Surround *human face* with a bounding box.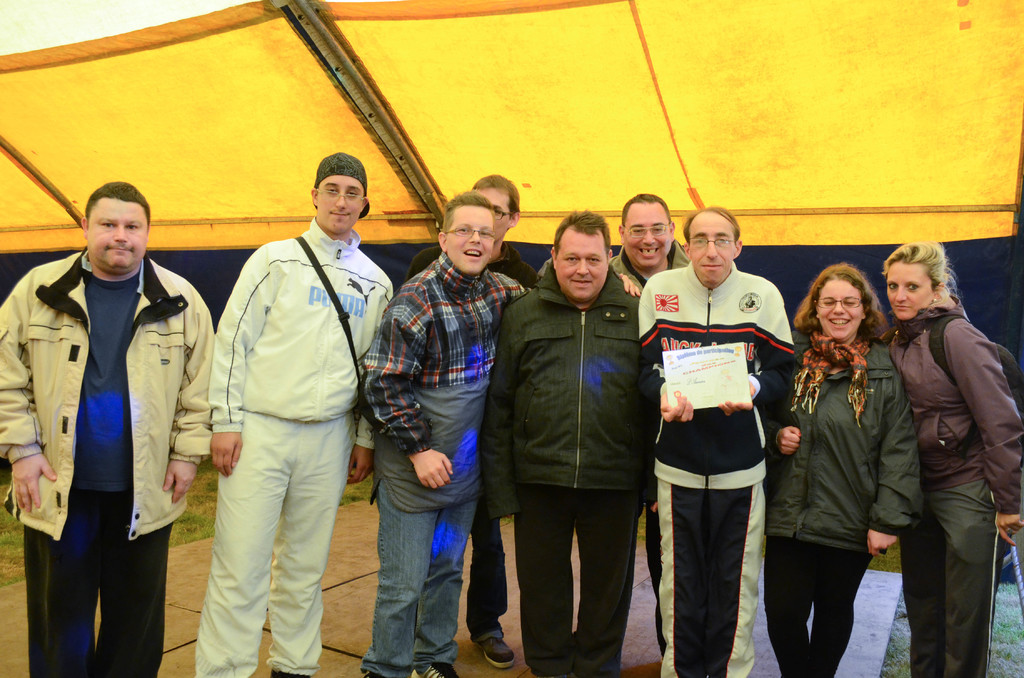
bbox=(554, 232, 609, 296).
